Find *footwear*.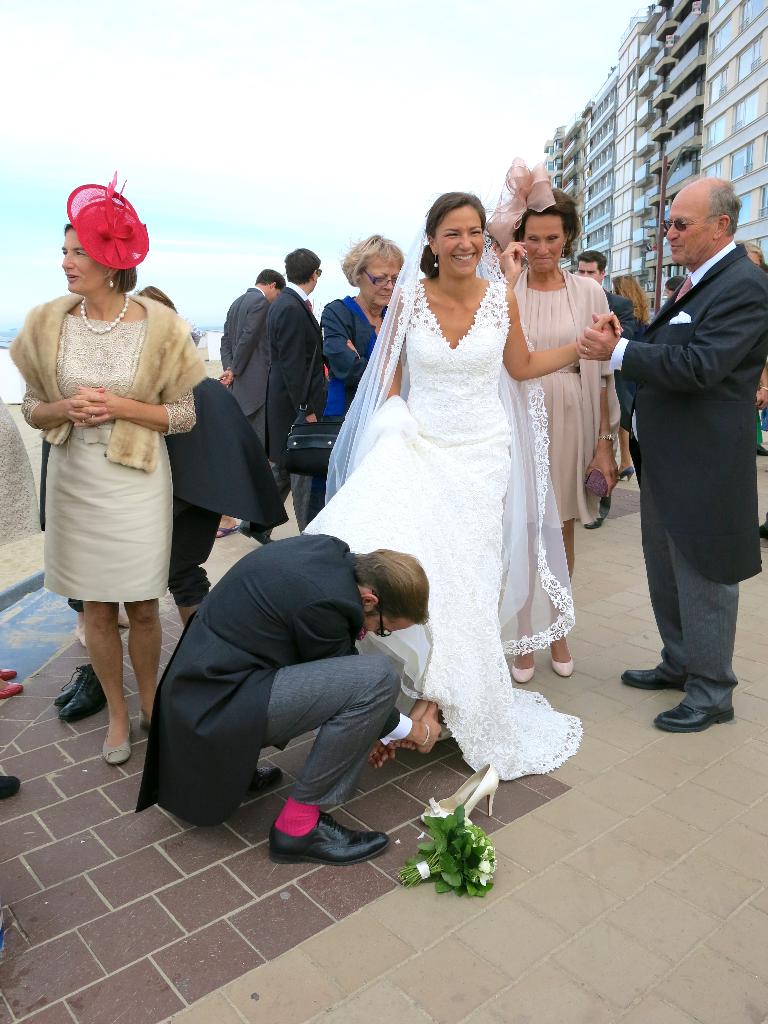
0/664/17/668.
